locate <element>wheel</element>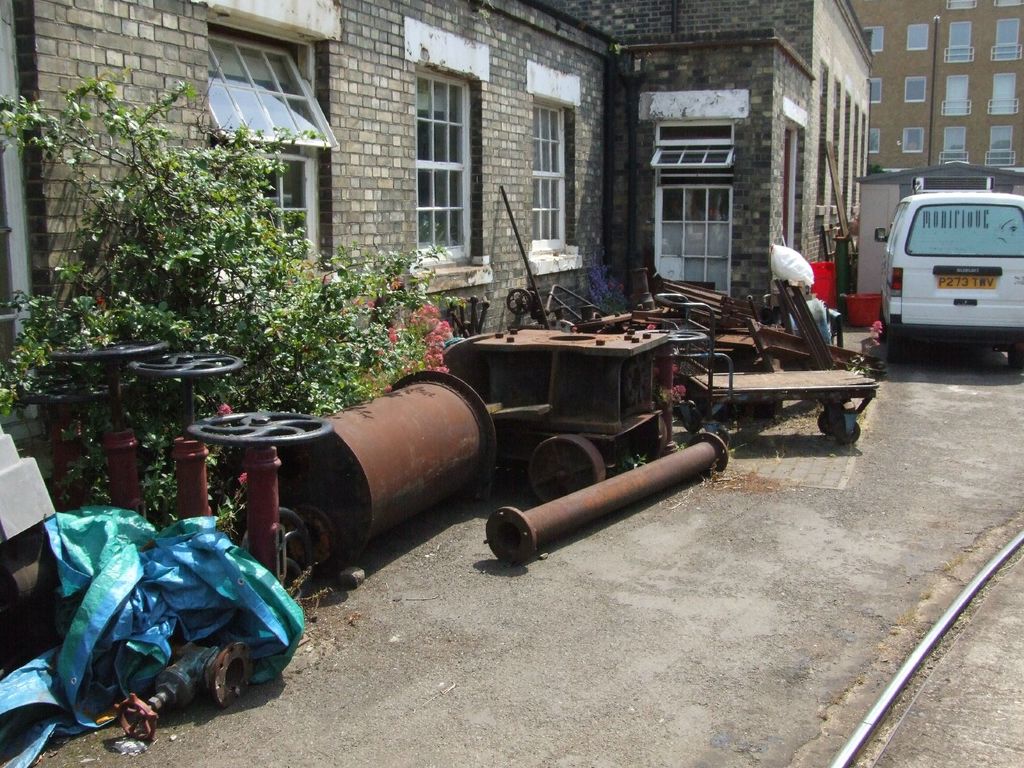
[506,282,532,315]
